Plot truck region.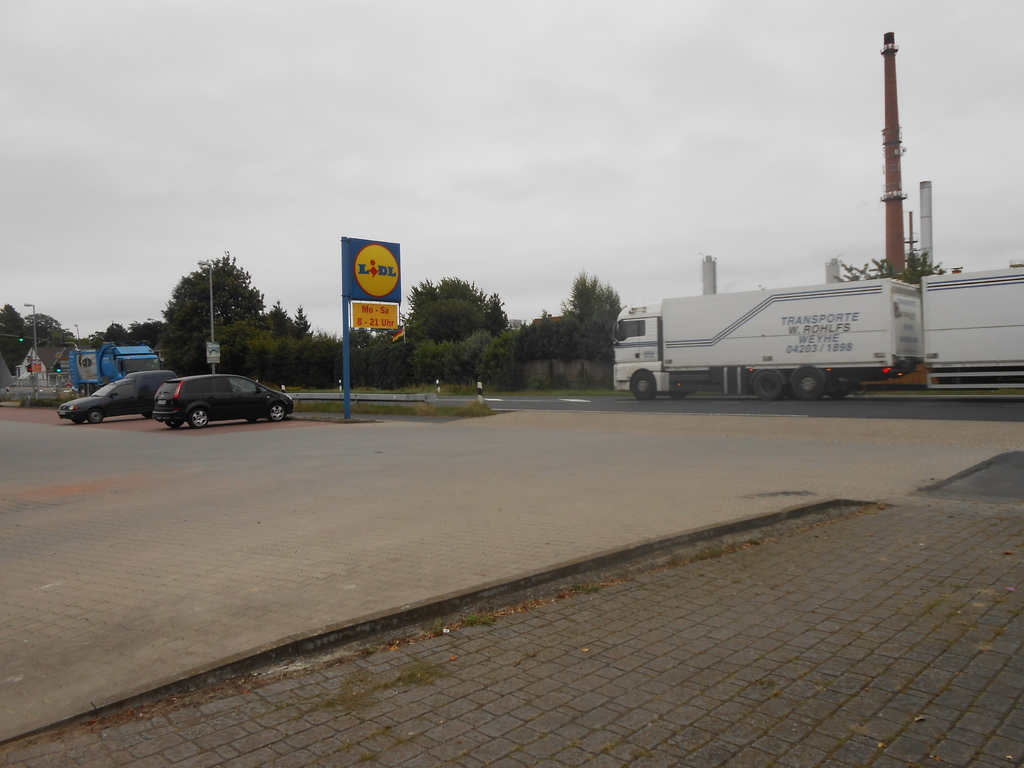
Plotted at select_region(65, 339, 164, 399).
